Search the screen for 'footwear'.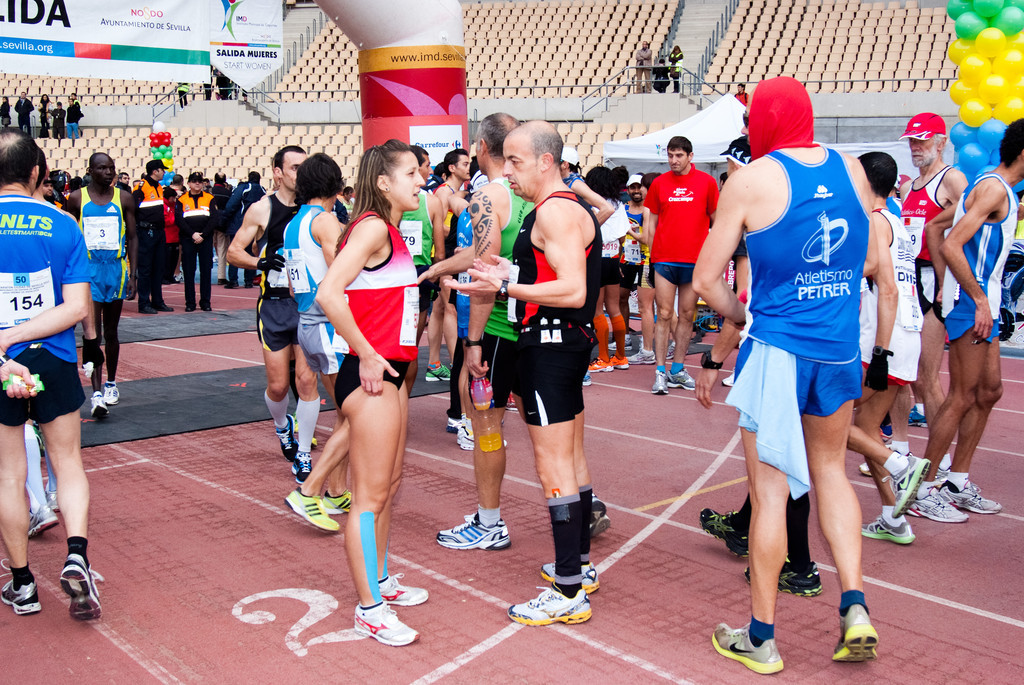
Found at locate(835, 595, 890, 674).
